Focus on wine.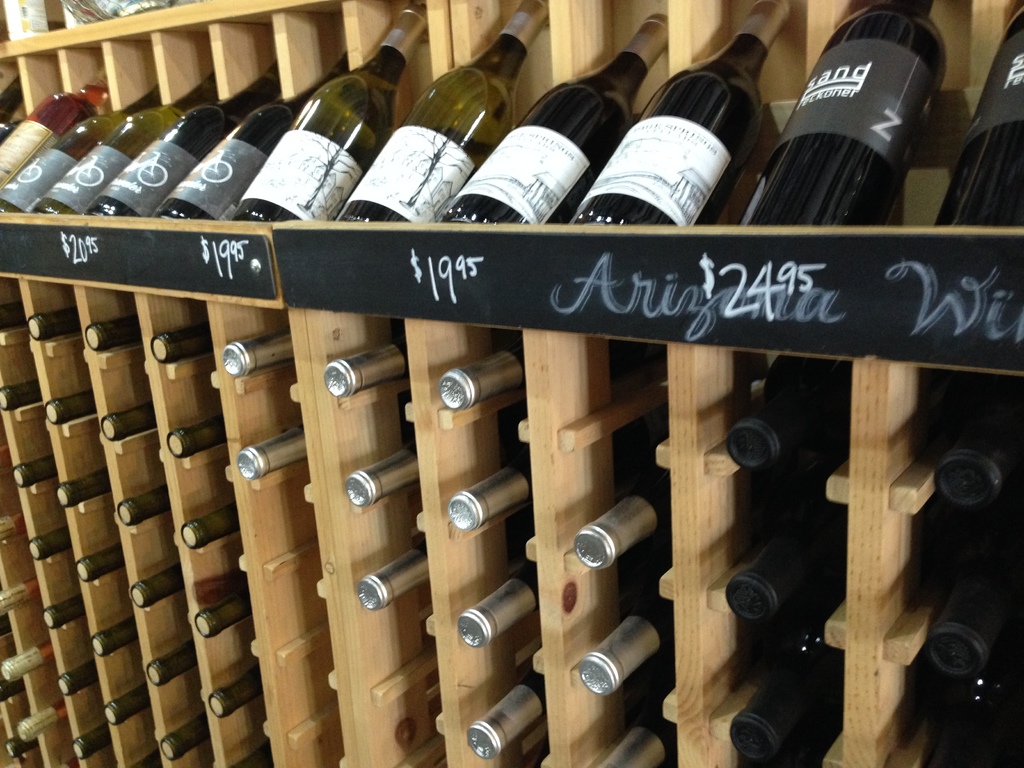
Focused at select_region(326, 334, 410, 397).
